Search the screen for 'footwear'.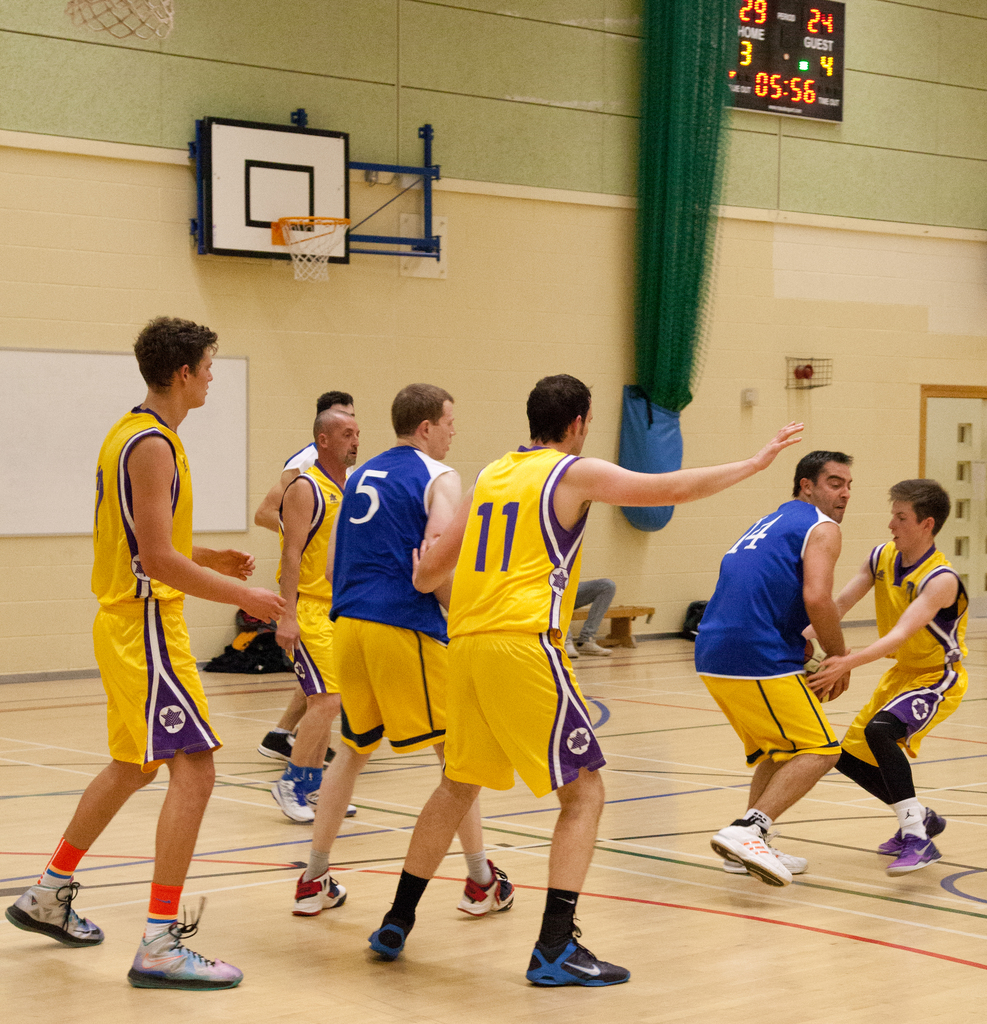
Found at pyautogui.locateOnScreen(885, 832, 945, 877).
